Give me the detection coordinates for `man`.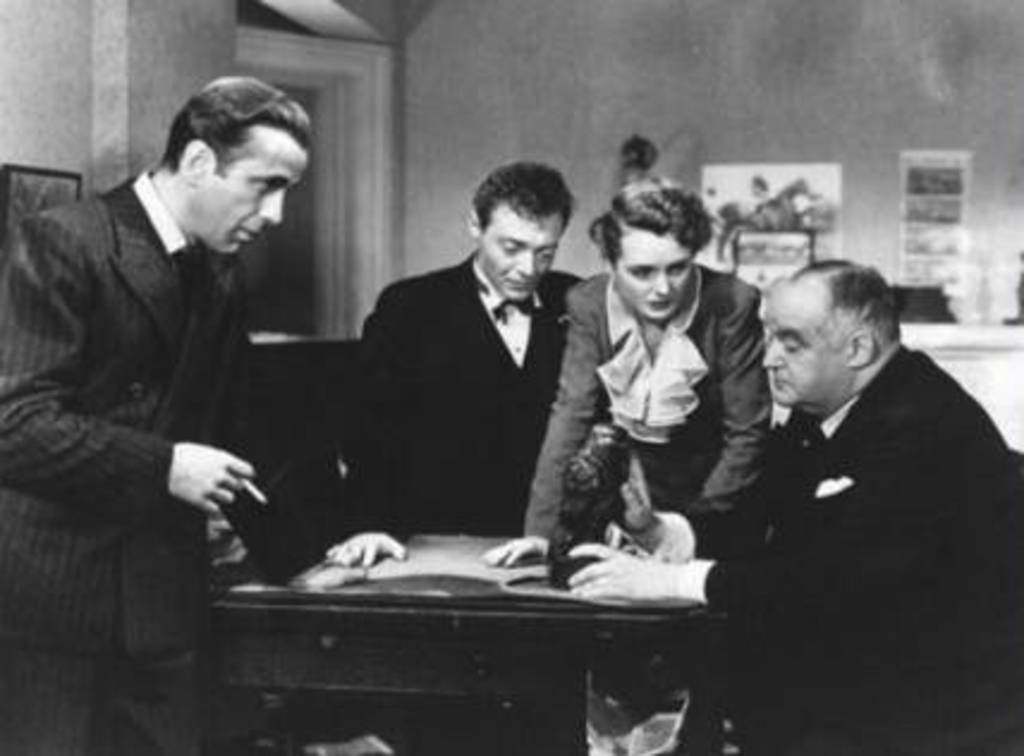
(0, 72, 313, 754).
